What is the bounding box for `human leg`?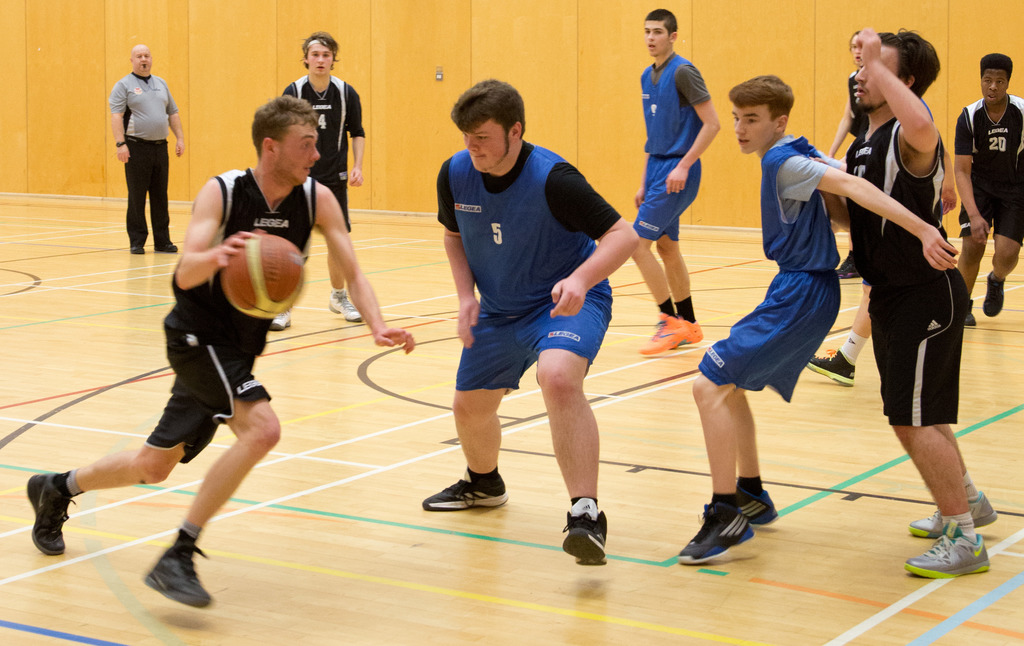
box(147, 393, 276, 604).
